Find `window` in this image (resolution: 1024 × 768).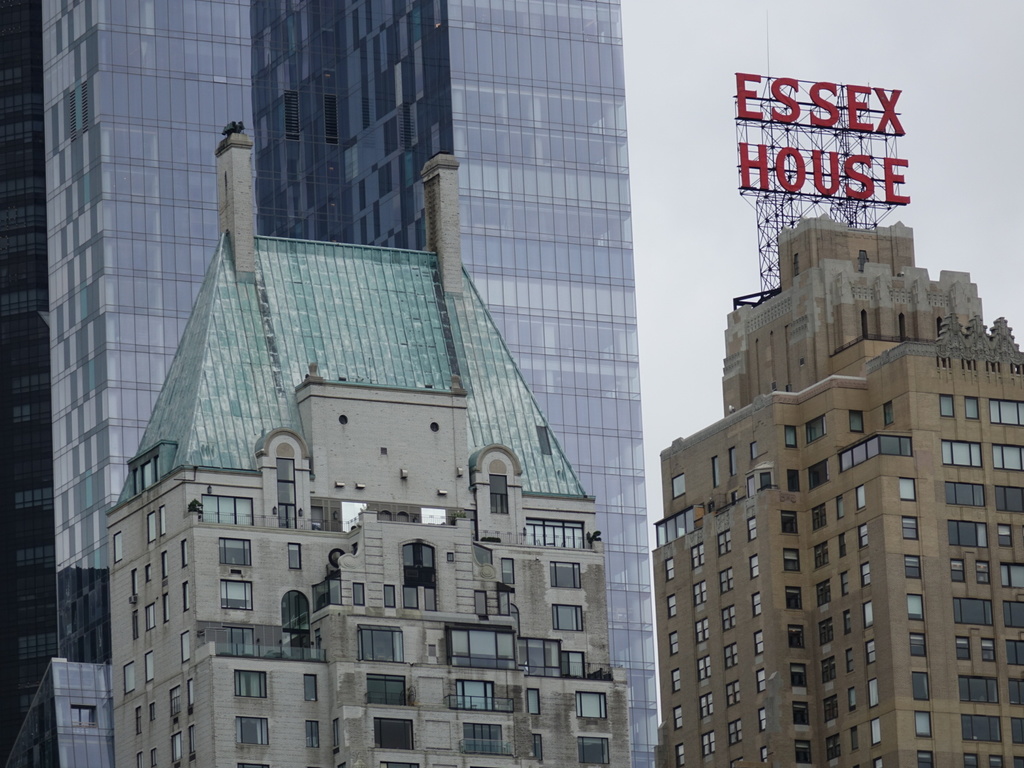
[231,670,267,702].
